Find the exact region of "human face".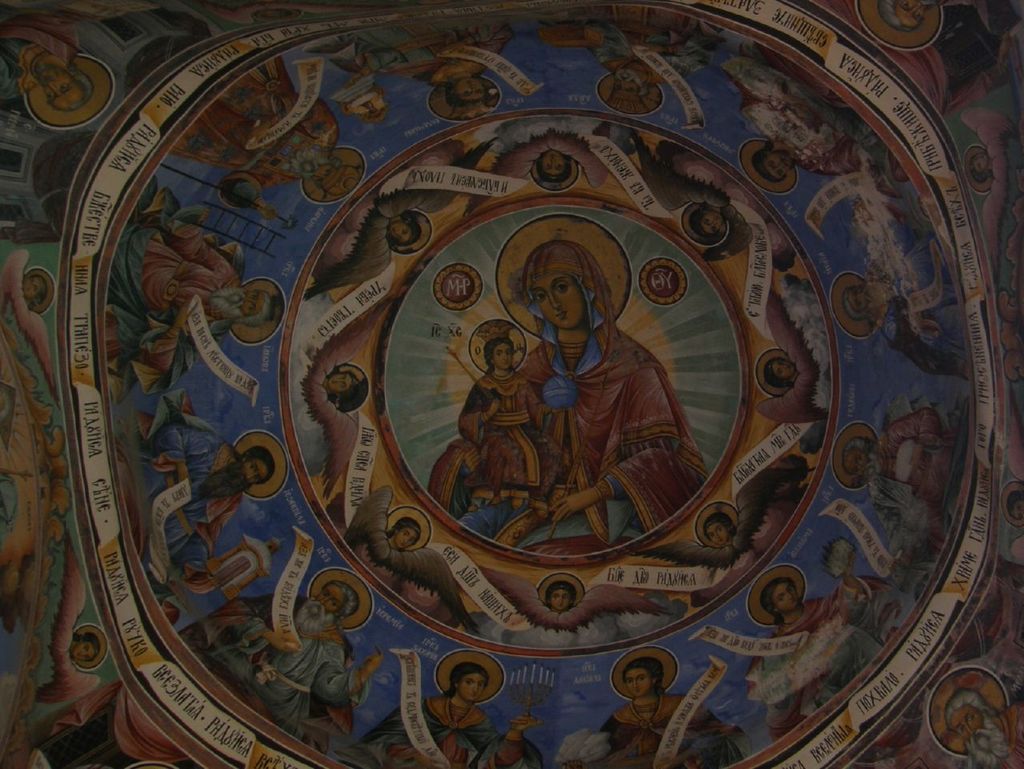
Exact region: left=1009, top=495, right=1023, bottom=520.
